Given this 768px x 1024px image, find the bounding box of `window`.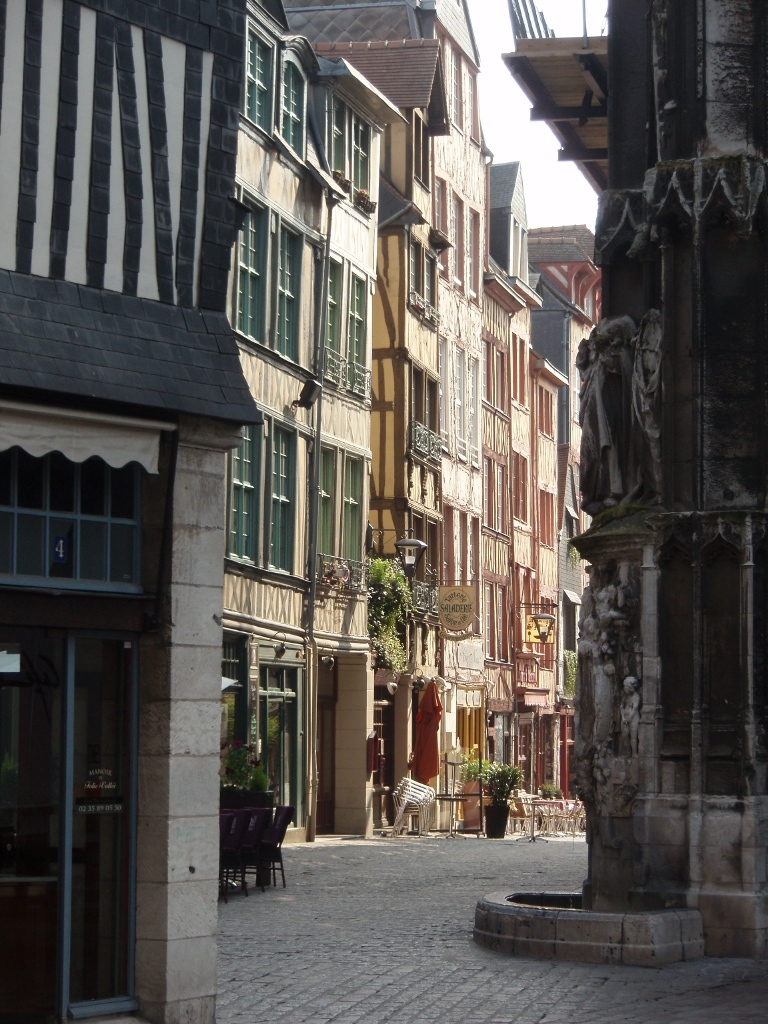
231/186/265/347.
